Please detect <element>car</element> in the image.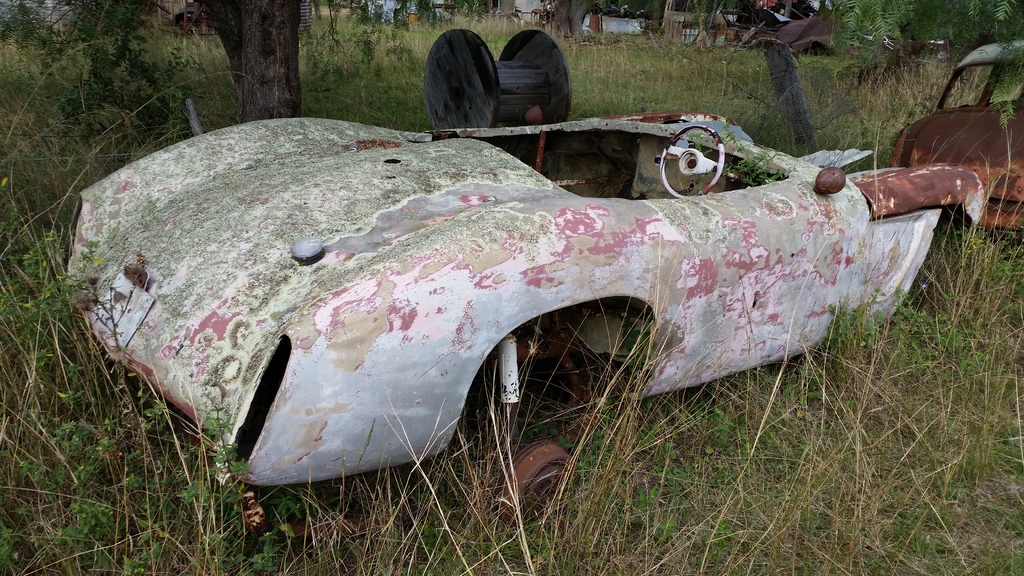
(left=579, top=14, right=655, bottom=33).
